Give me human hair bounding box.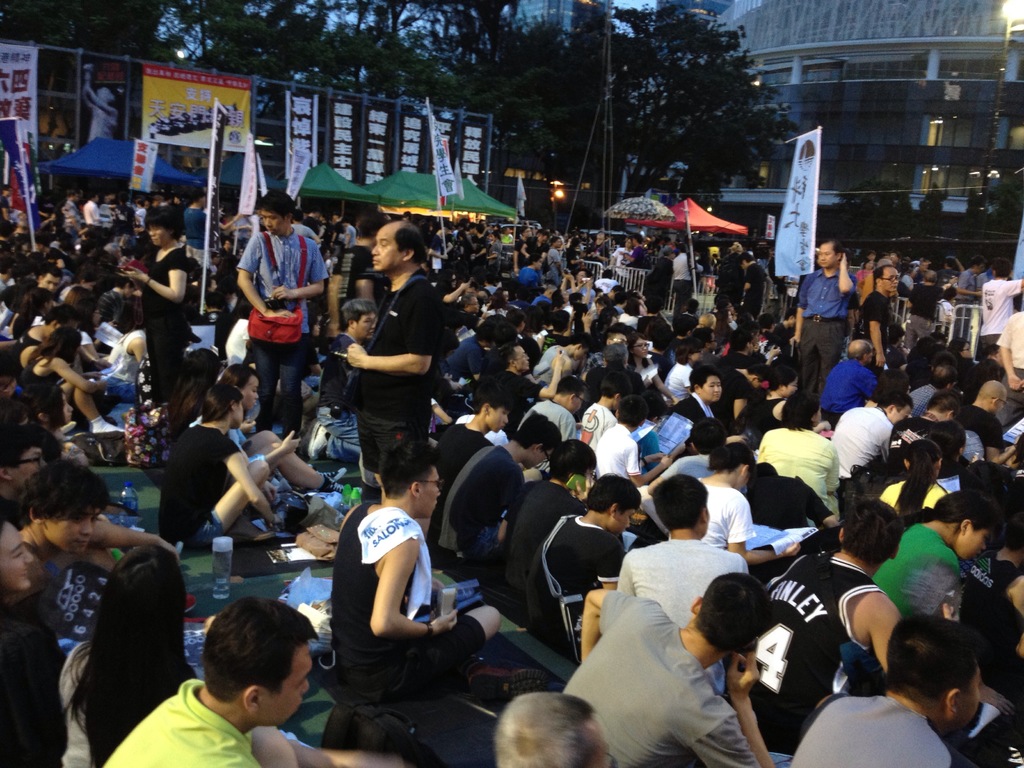
[550,440,597,479].
